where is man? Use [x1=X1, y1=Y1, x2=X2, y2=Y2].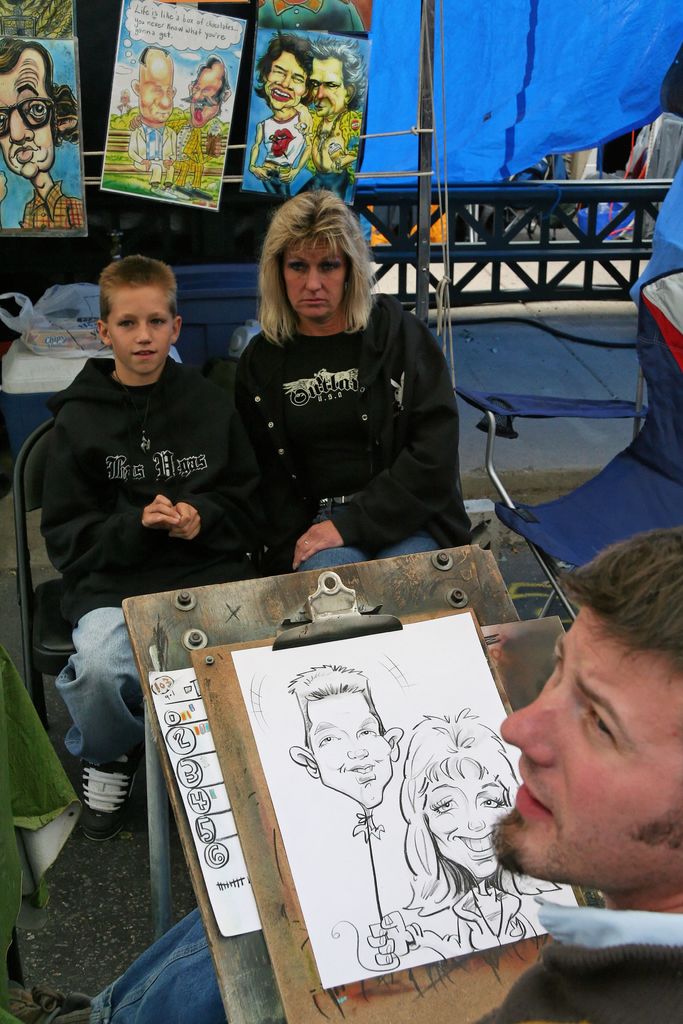
[x1=0, y1=35, x2=85, y2=234].
